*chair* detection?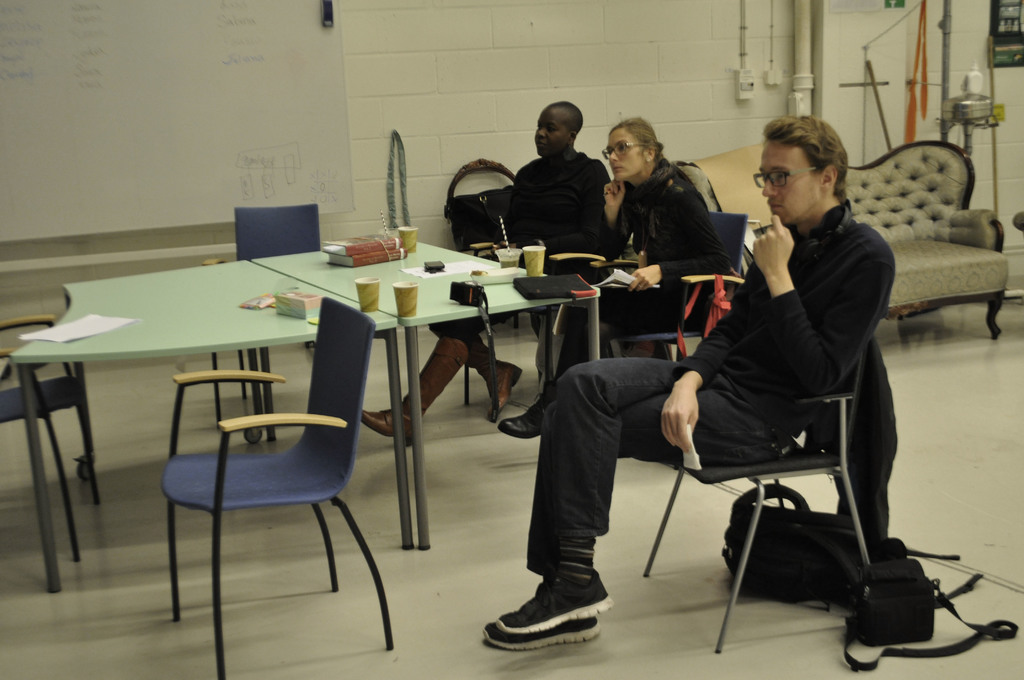
Rect(644, 344, 873, 656)
